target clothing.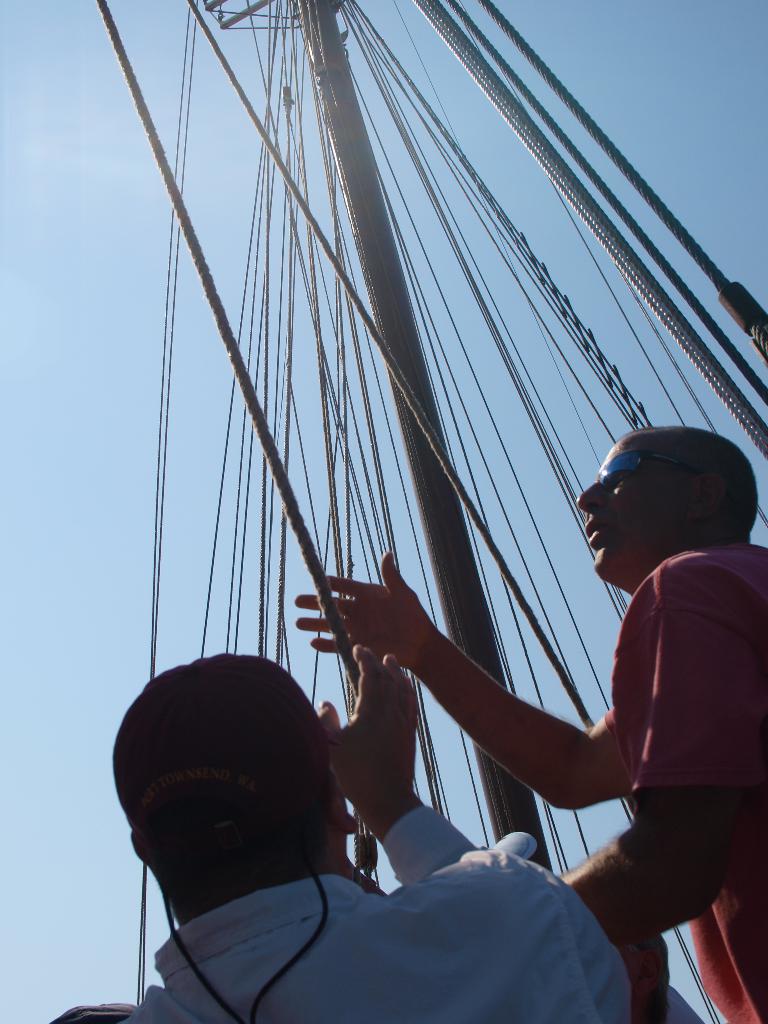
Target region: l=606, t=538, r=767, b=1023.
